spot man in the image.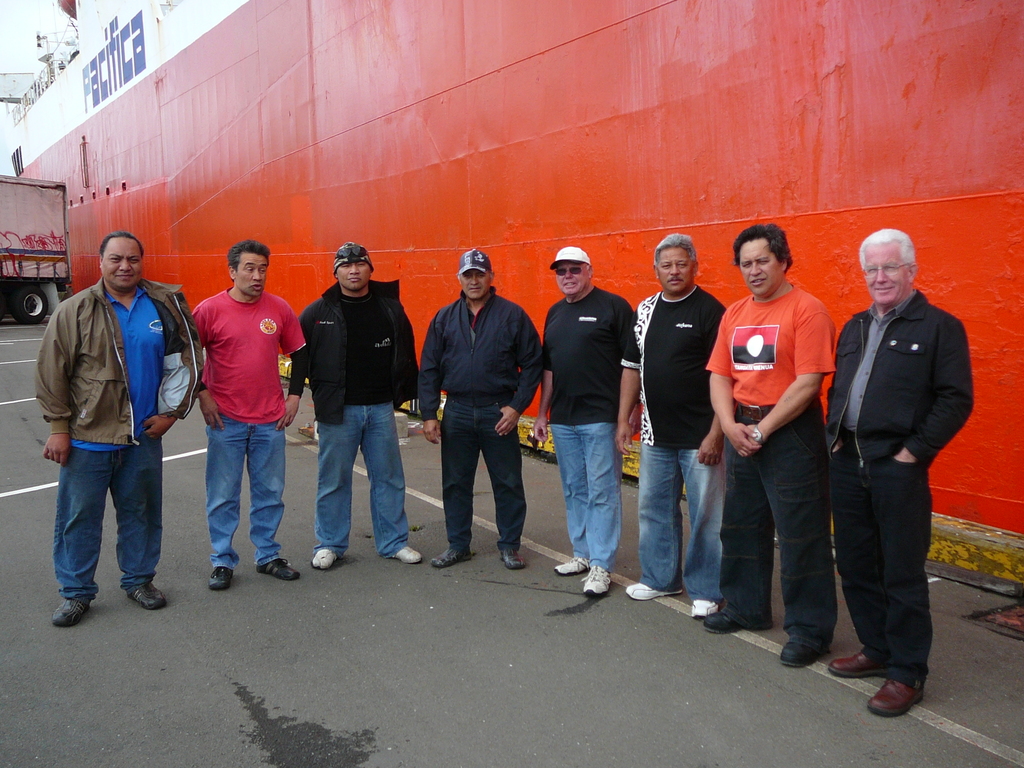
man found at Rect(612, 232, 736, 636).
